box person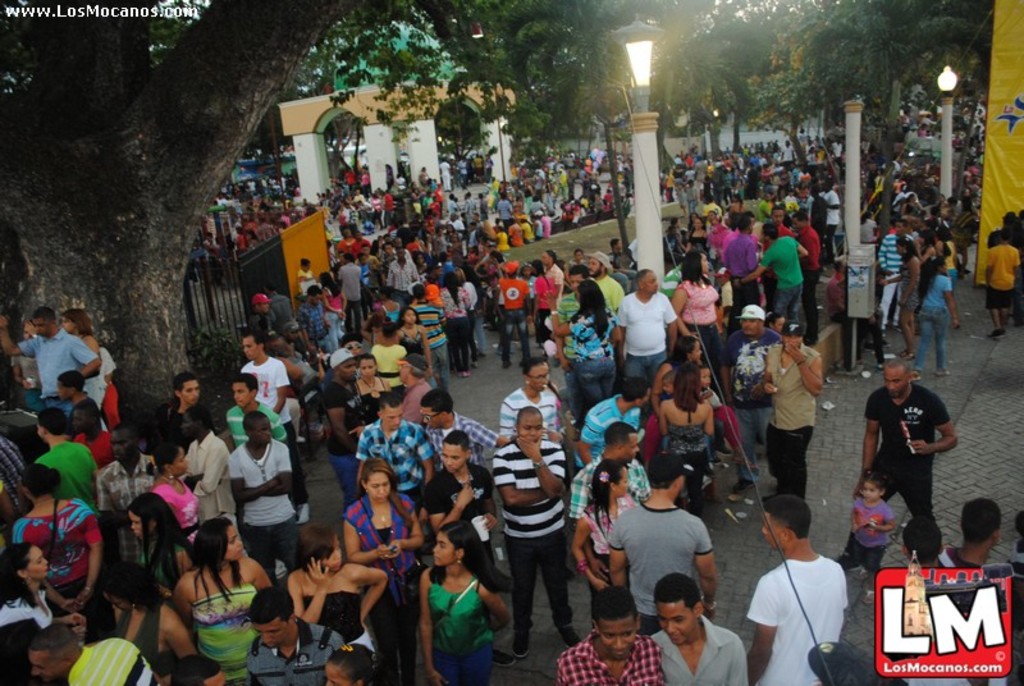
<box>384,244,417,298</box>
